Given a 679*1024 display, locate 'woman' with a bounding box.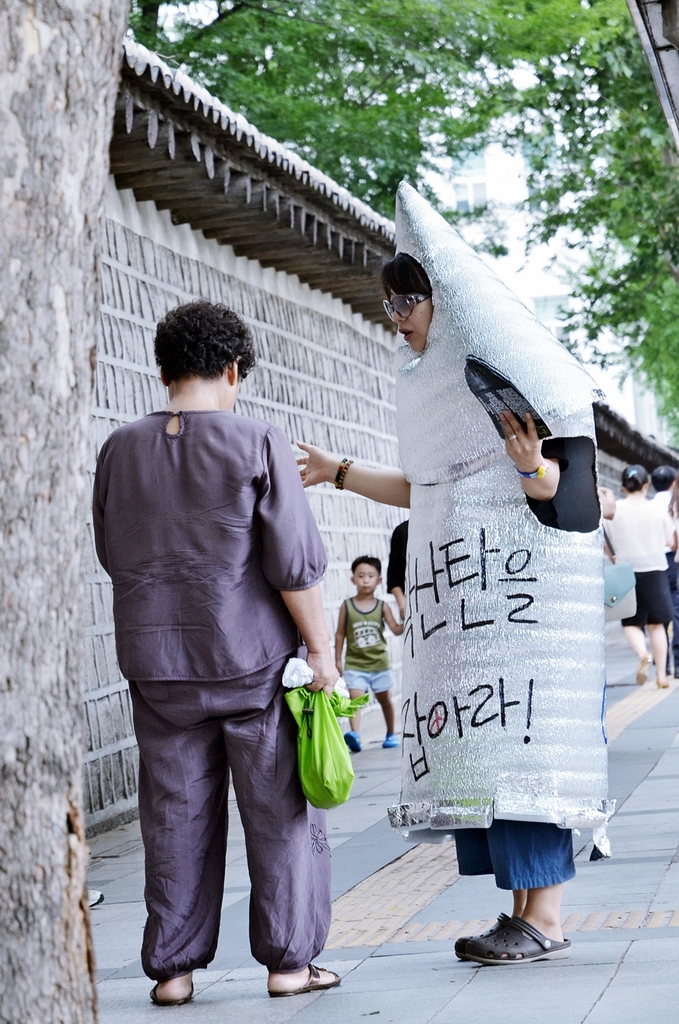
Located: left=68, top=291, right=327, bottom=1012.
